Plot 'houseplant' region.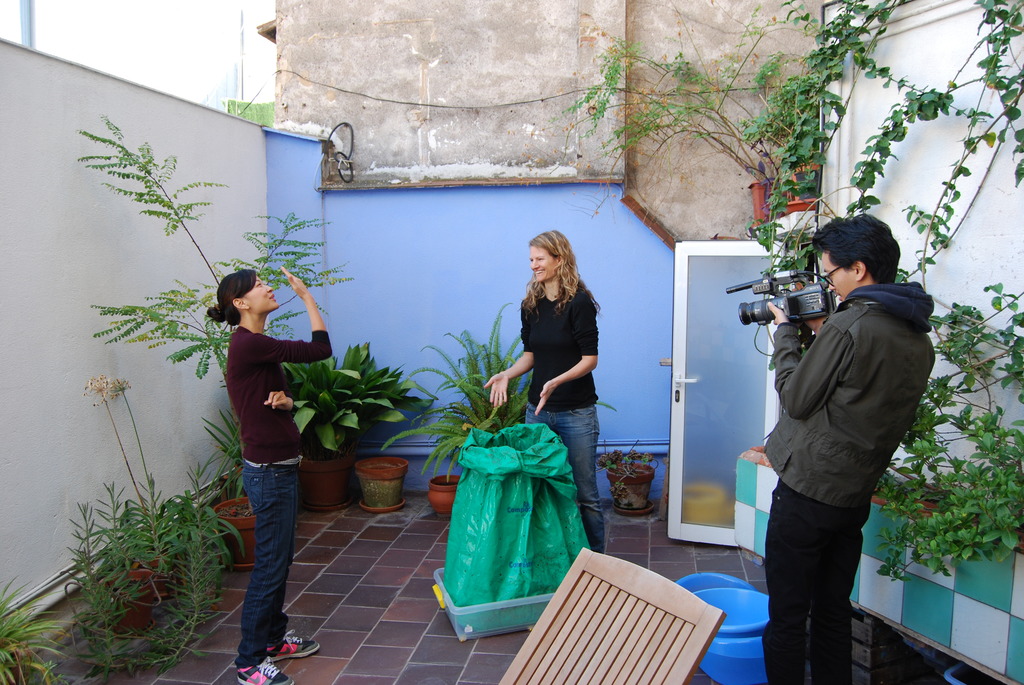
Plotted at bbox=(359, 445, 405, 514).
